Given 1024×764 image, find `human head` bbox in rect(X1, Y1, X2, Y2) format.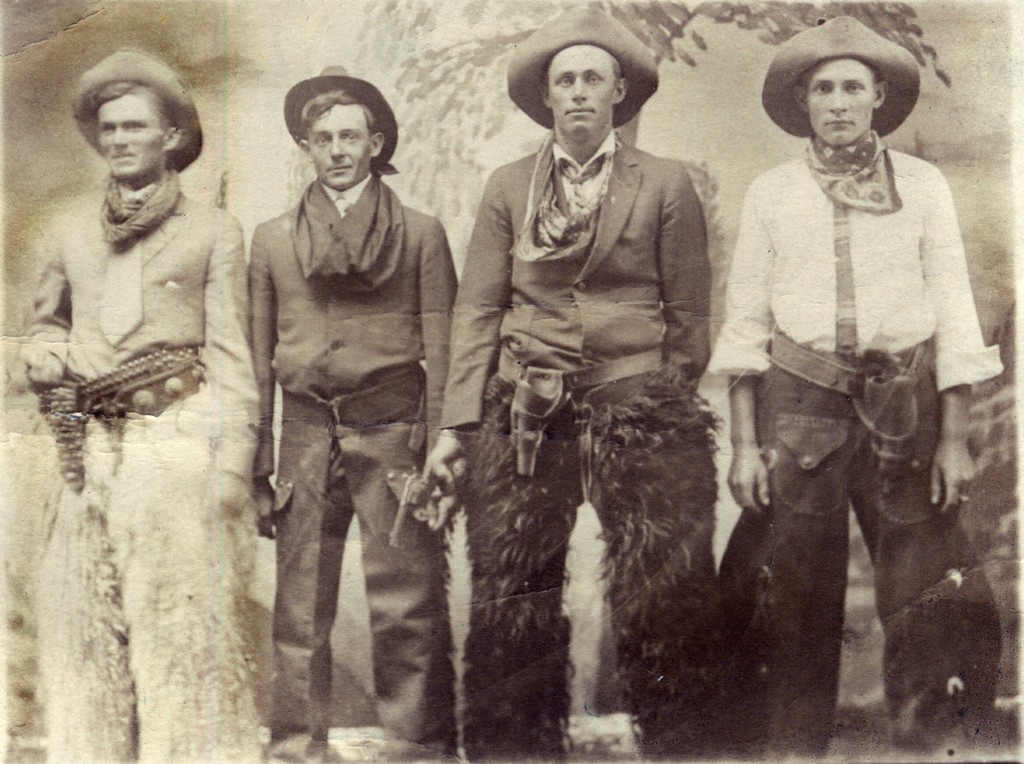
rect(71, 42, 200, 190).
